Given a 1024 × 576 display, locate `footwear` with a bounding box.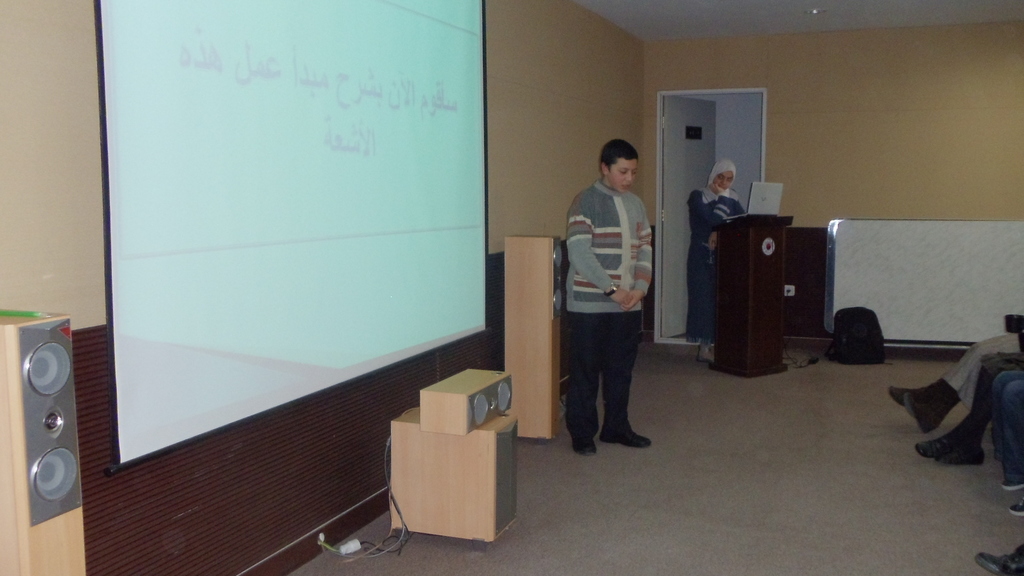
Located: bbox=[604, 429, 652, 446].
